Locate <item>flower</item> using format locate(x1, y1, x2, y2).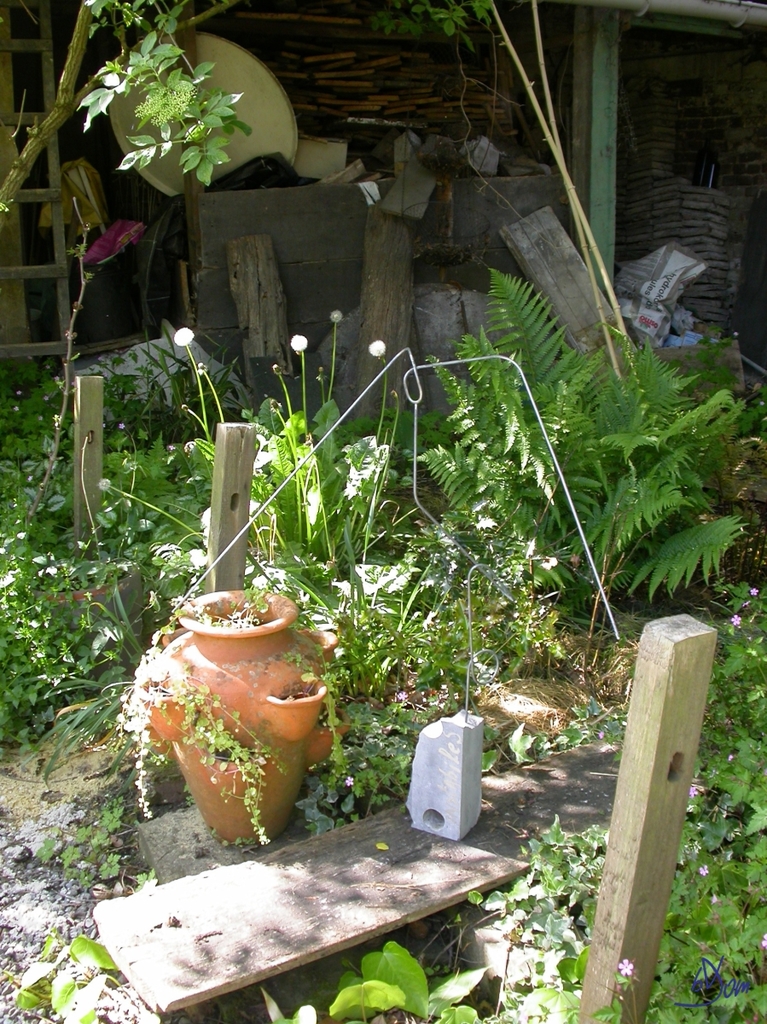
locate(289, 333, 309, 349).
